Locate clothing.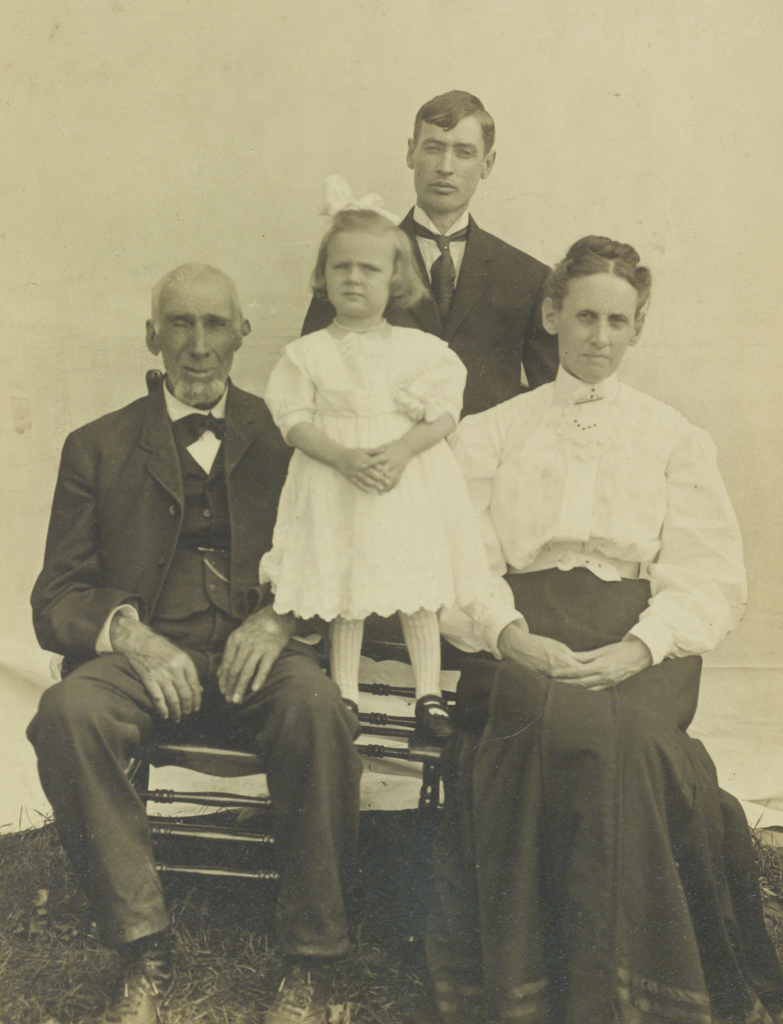
Bounding box: box=[258, 316, 492, 716].
